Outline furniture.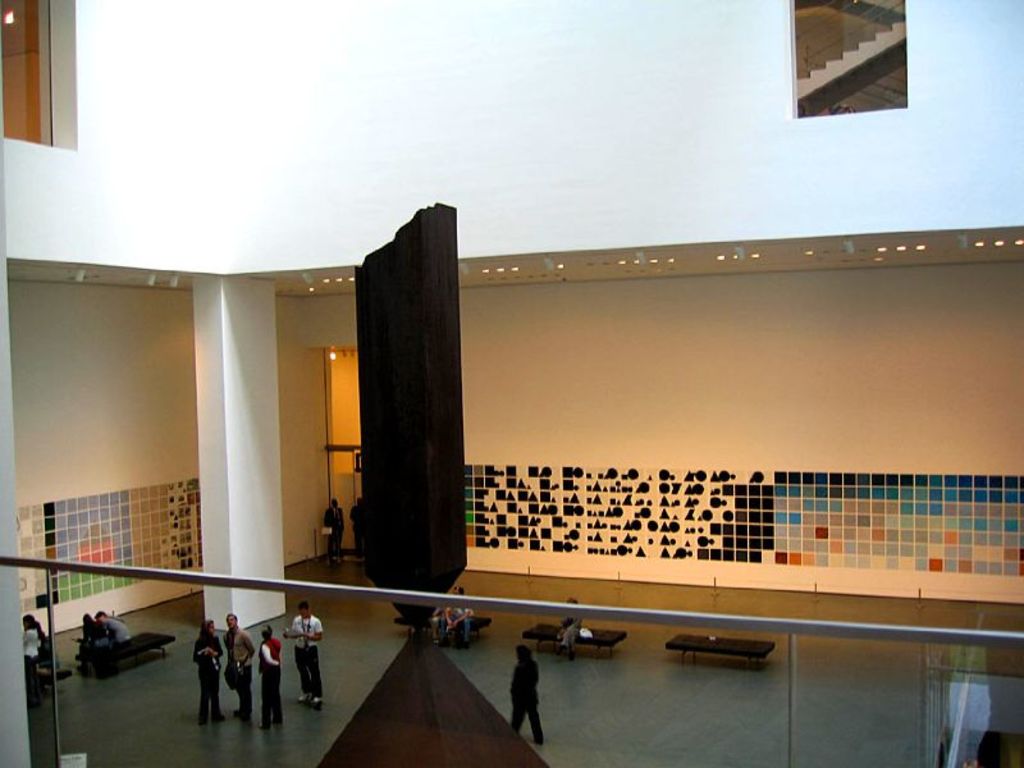
Outline: Rect(74, 630, 177, 685).
